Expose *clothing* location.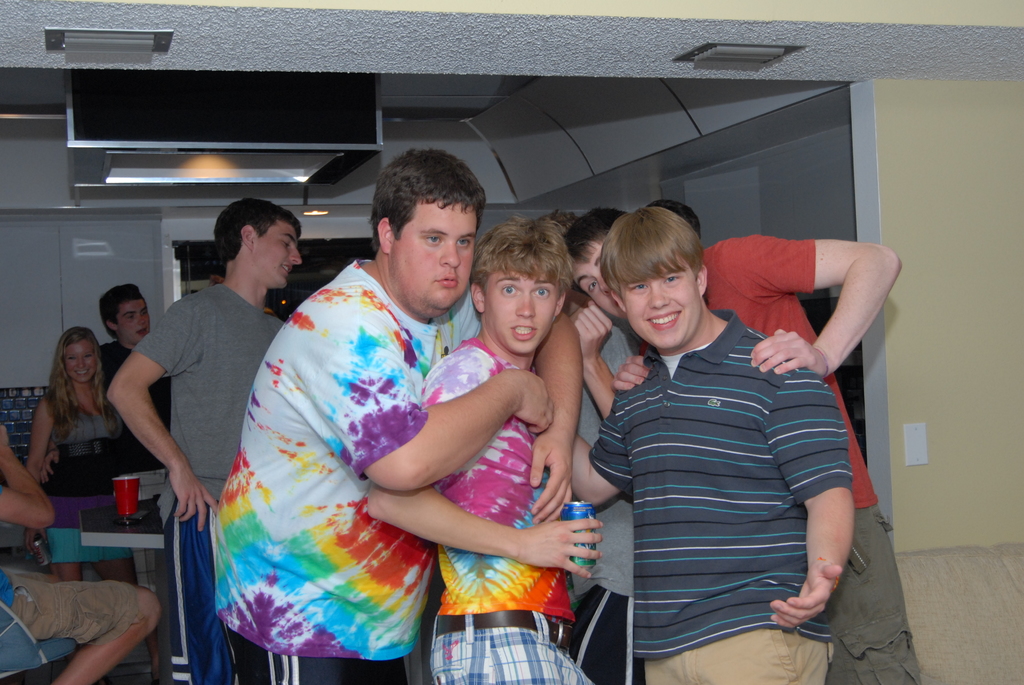
Exposed at crop(593, 313, 851, 684).
